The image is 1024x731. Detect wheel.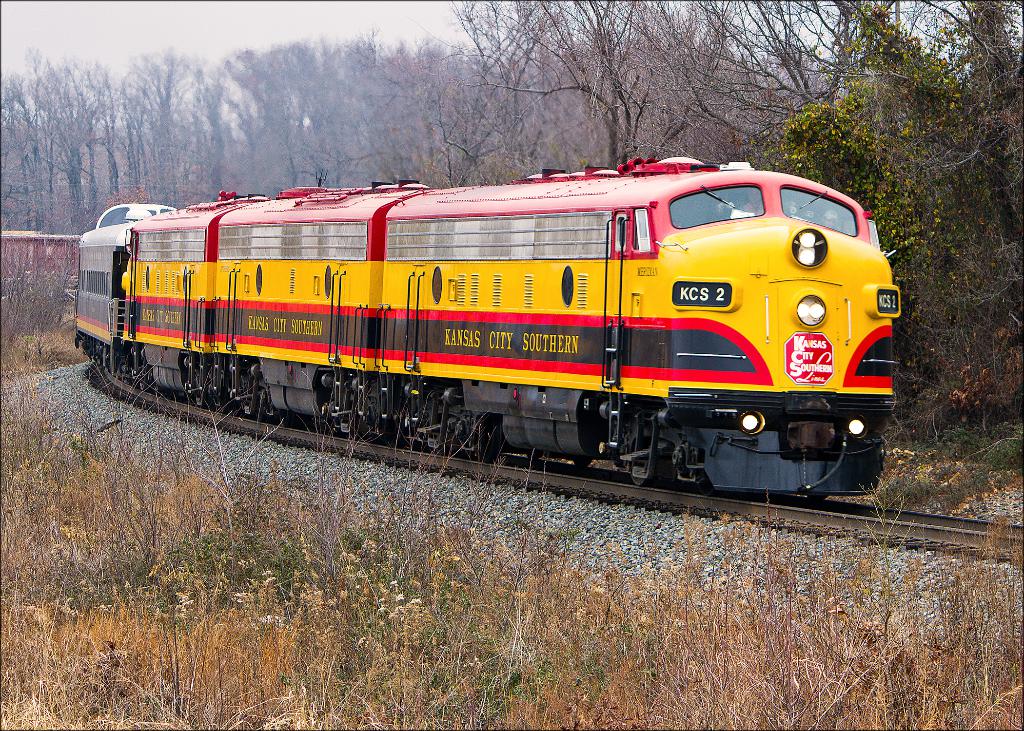
Detection: bbox(359, 419, 387, 444).
